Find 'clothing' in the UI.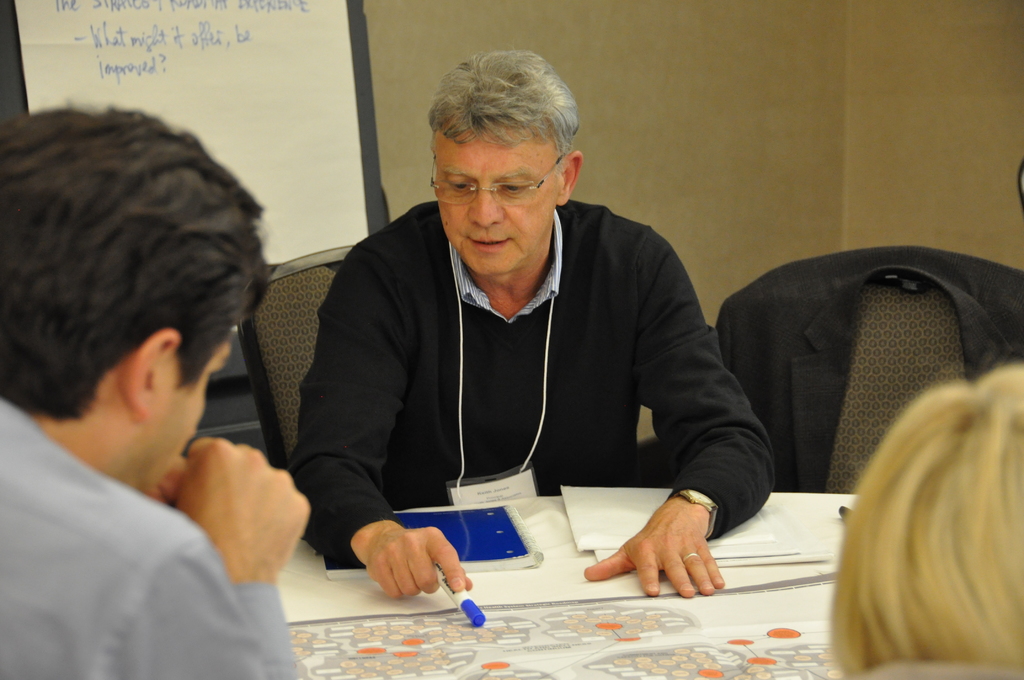
UI element at <box>275,200,793,596</box>.
